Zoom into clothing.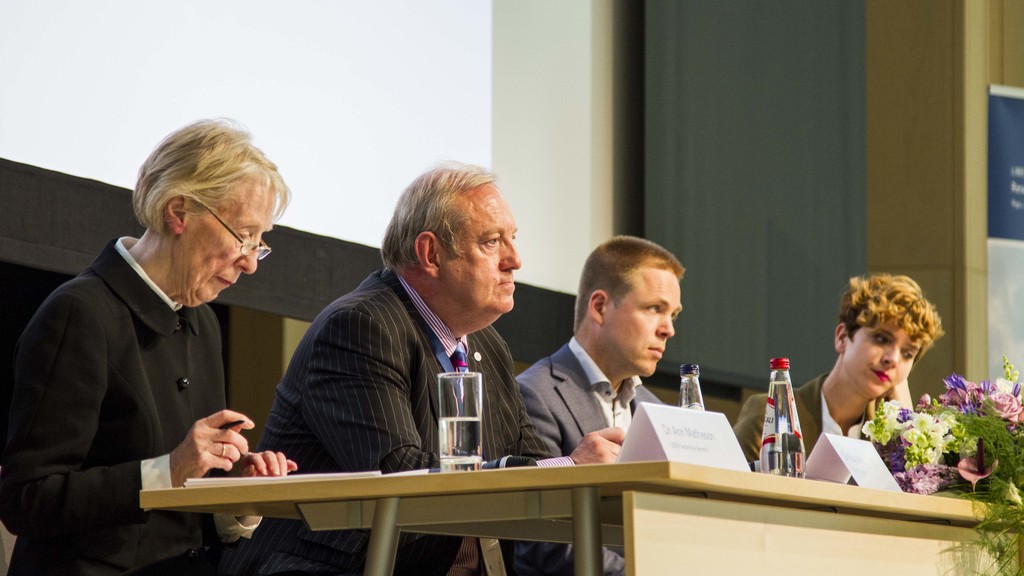
Zoom target: rect(0, 232, 317, 575).
